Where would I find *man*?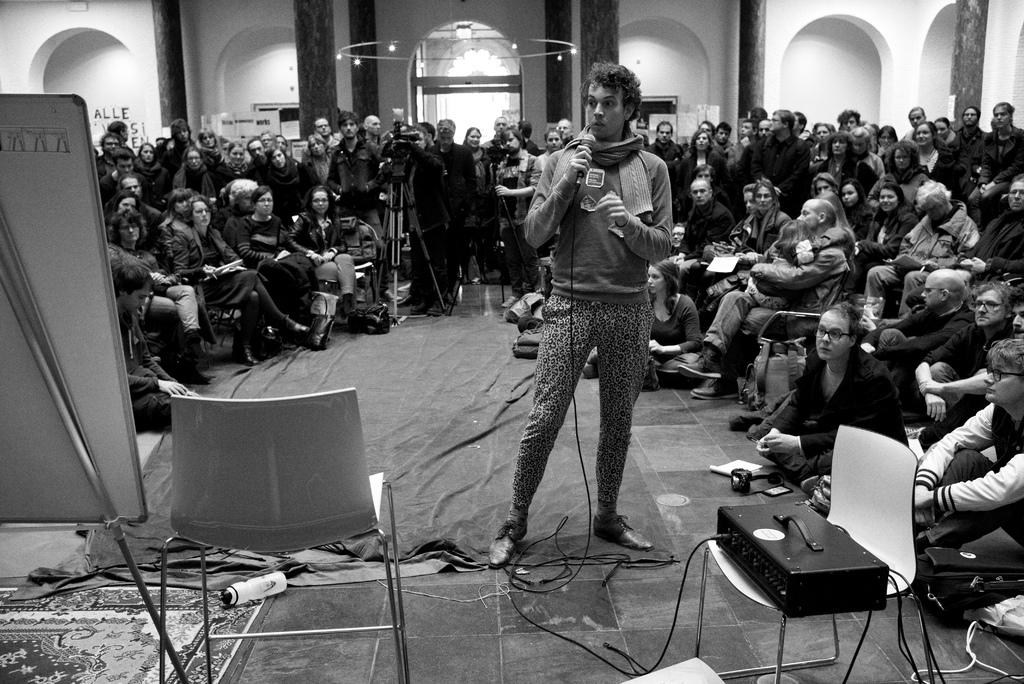
At {"left": 913, "top": 343, "right": 1023, "bottom": 555}.
